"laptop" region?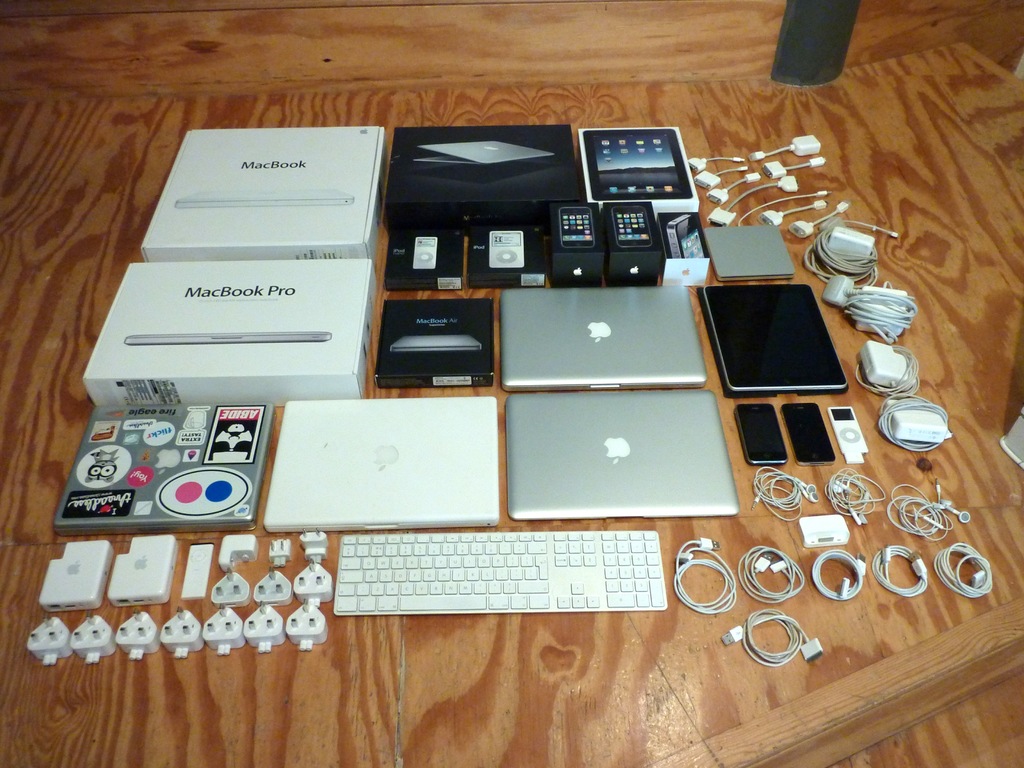
{"x1": 501, "y1": 392, "x2": 739, "y2": 517}
